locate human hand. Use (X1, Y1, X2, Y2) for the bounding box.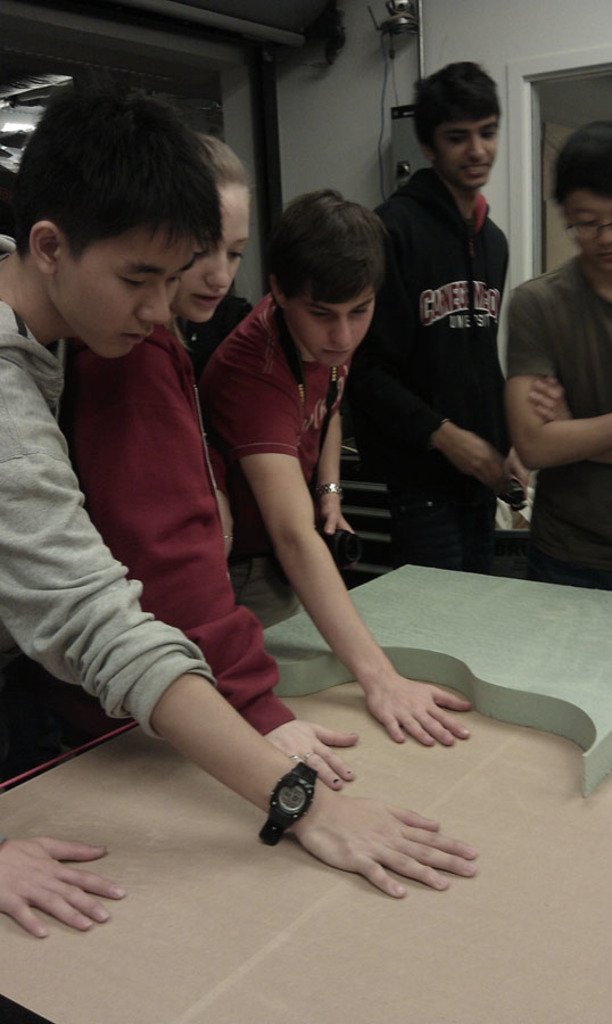
(505, 449, 536, 512).
